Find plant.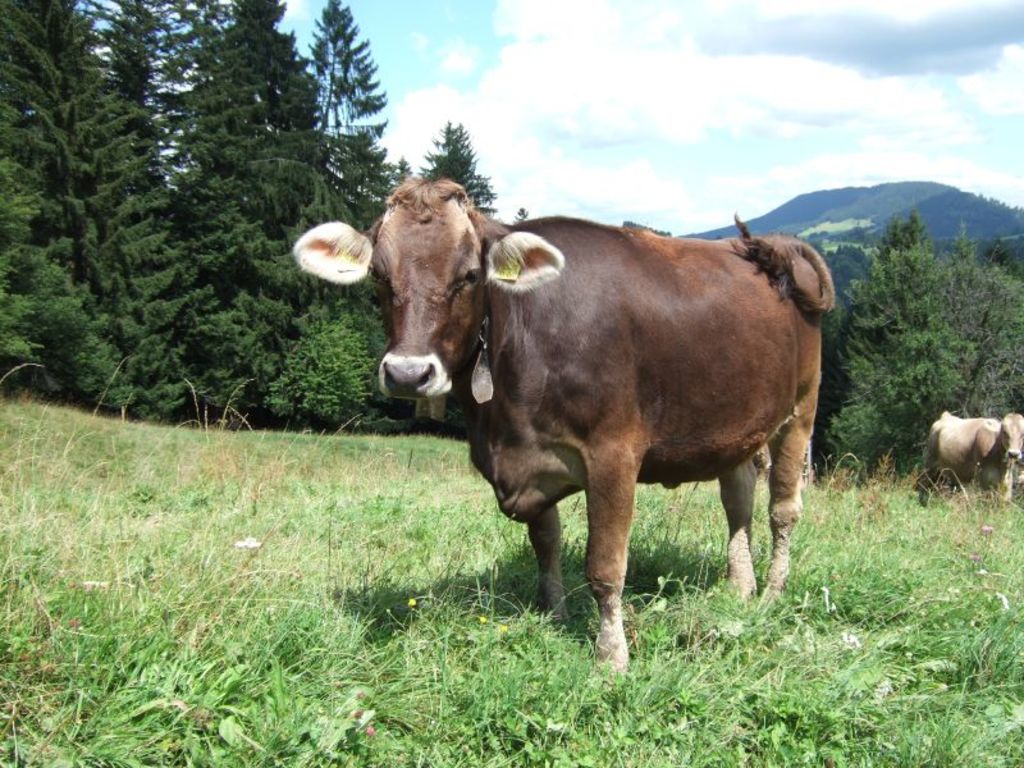
locate(769, 444, 955, 618).
